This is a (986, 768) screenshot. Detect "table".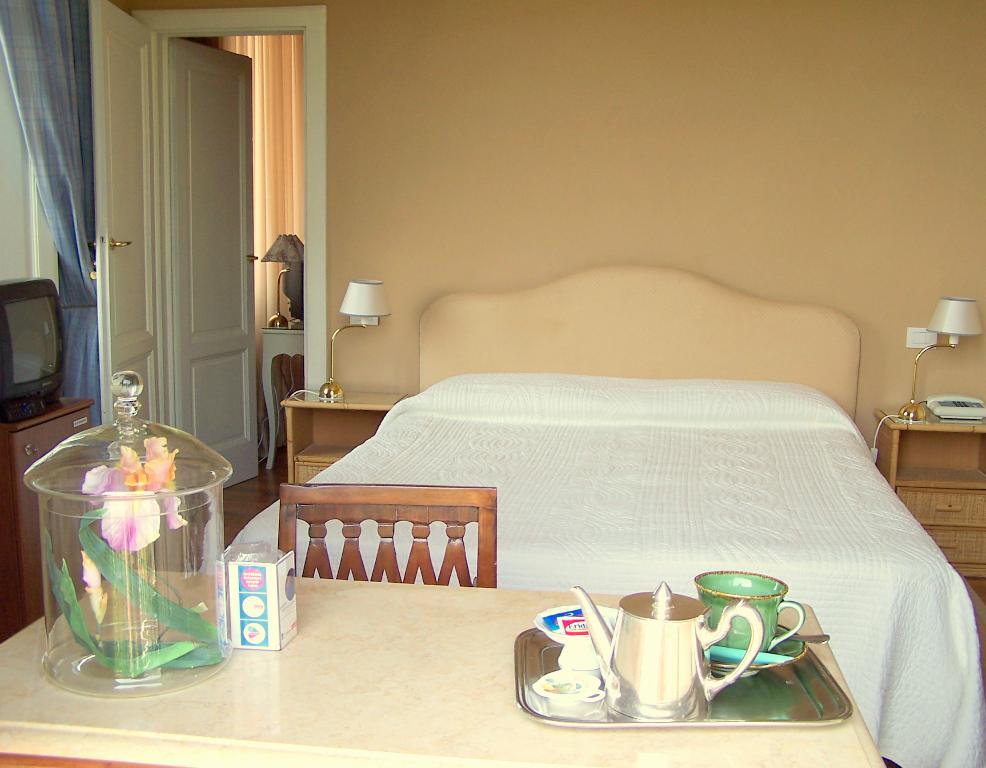
bbox=[283, 385, 402, 479].
